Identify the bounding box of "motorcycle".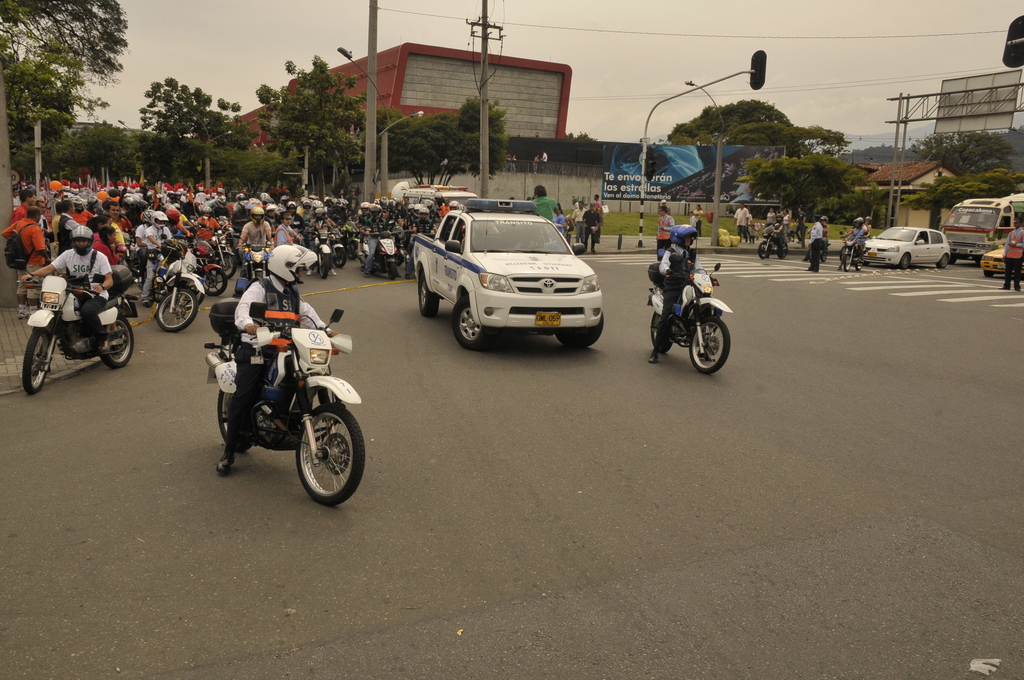
(x1=758, y1=231, x2=781, y2=261).
